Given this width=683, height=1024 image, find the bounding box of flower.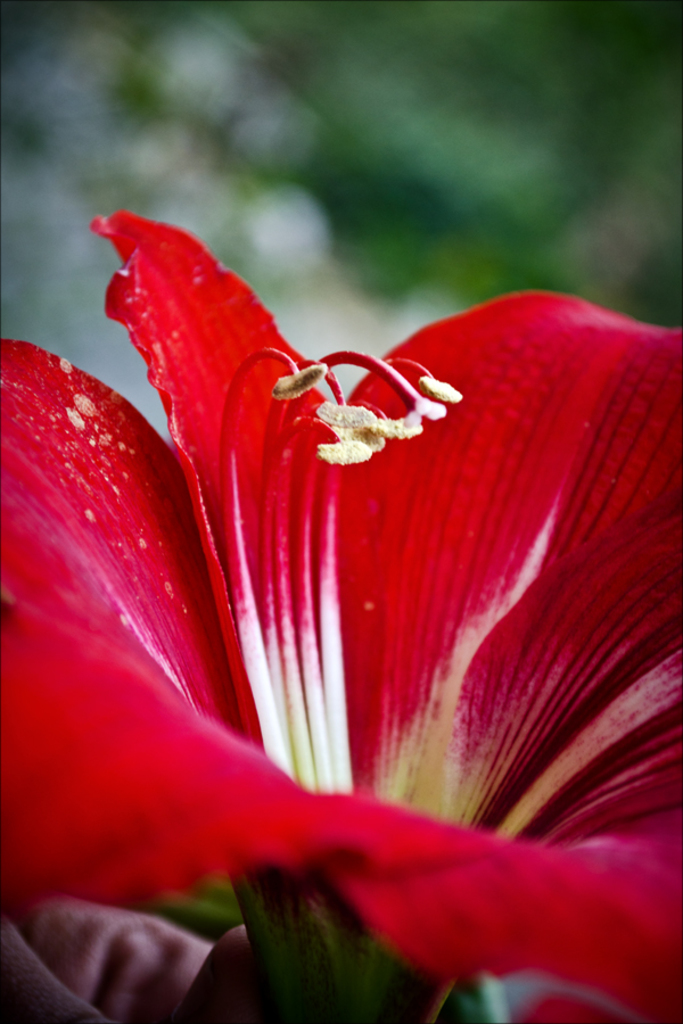
[9,187,663,900].
